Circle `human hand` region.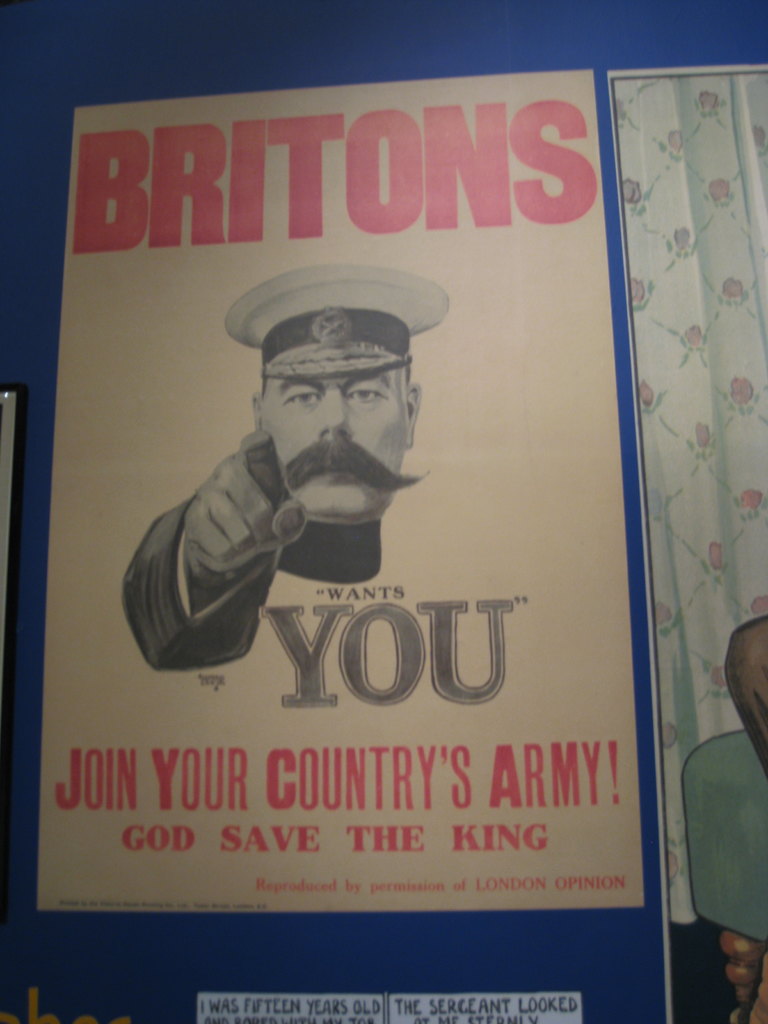
Region: l=184, t=429, r=306, b=575.
